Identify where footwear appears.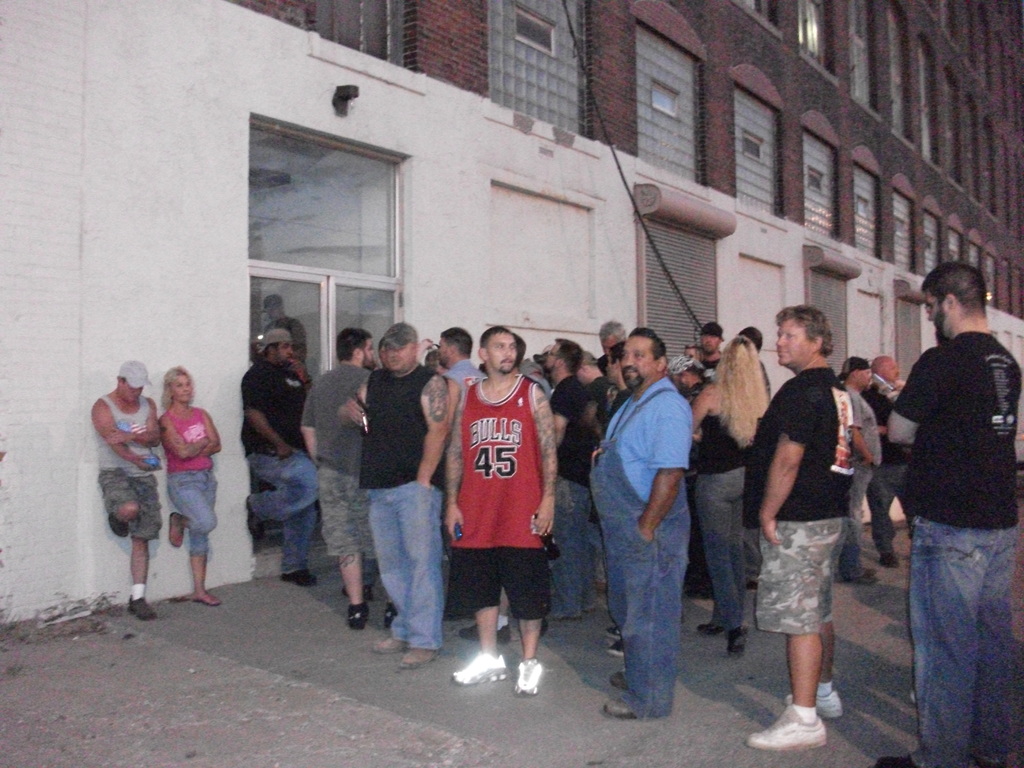
Appears at bbox=[451, 651, 508, 685].
